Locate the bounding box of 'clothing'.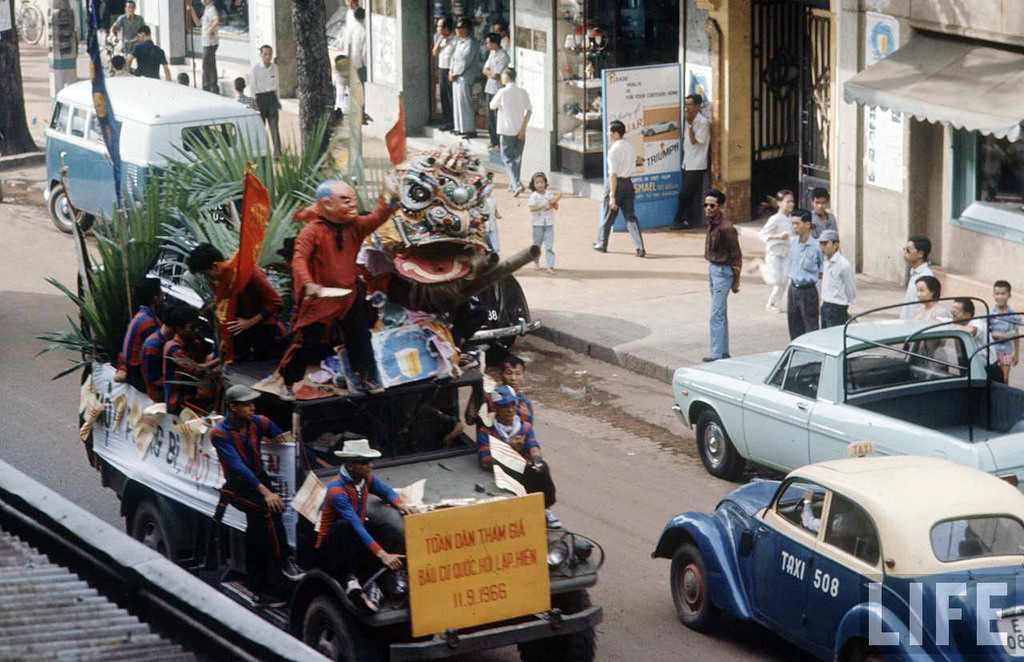
Bounding box: box(138, 326, 167, 406).
